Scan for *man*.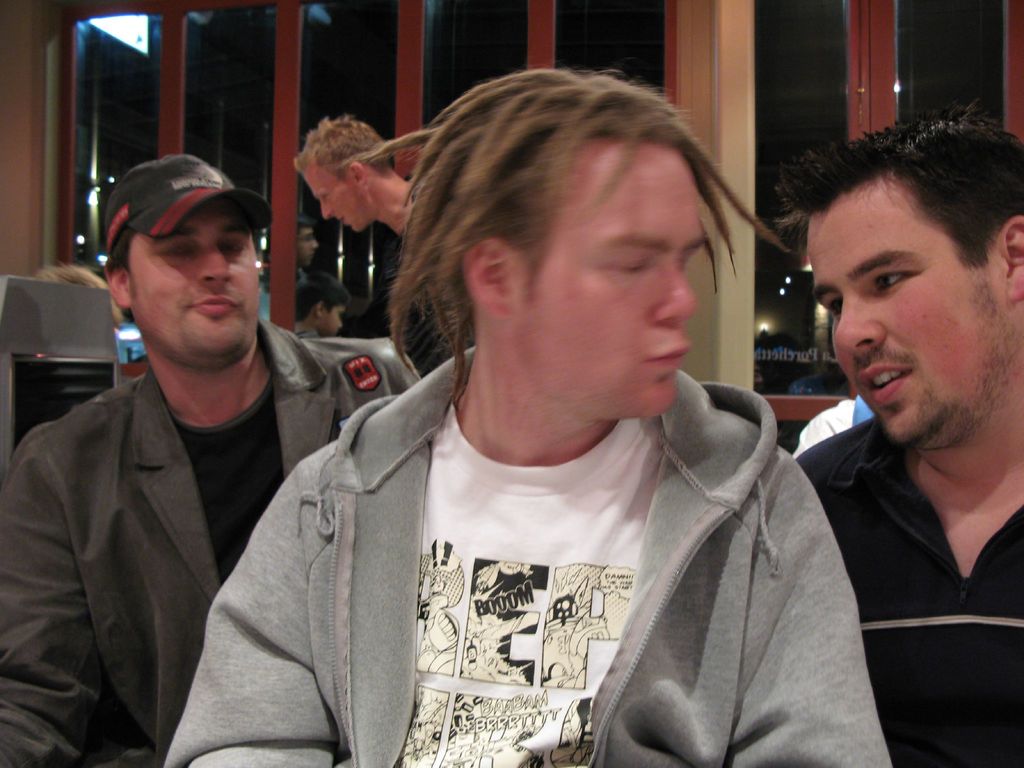
Scan result: [left=0, top=145, right=432, bottom=767].
